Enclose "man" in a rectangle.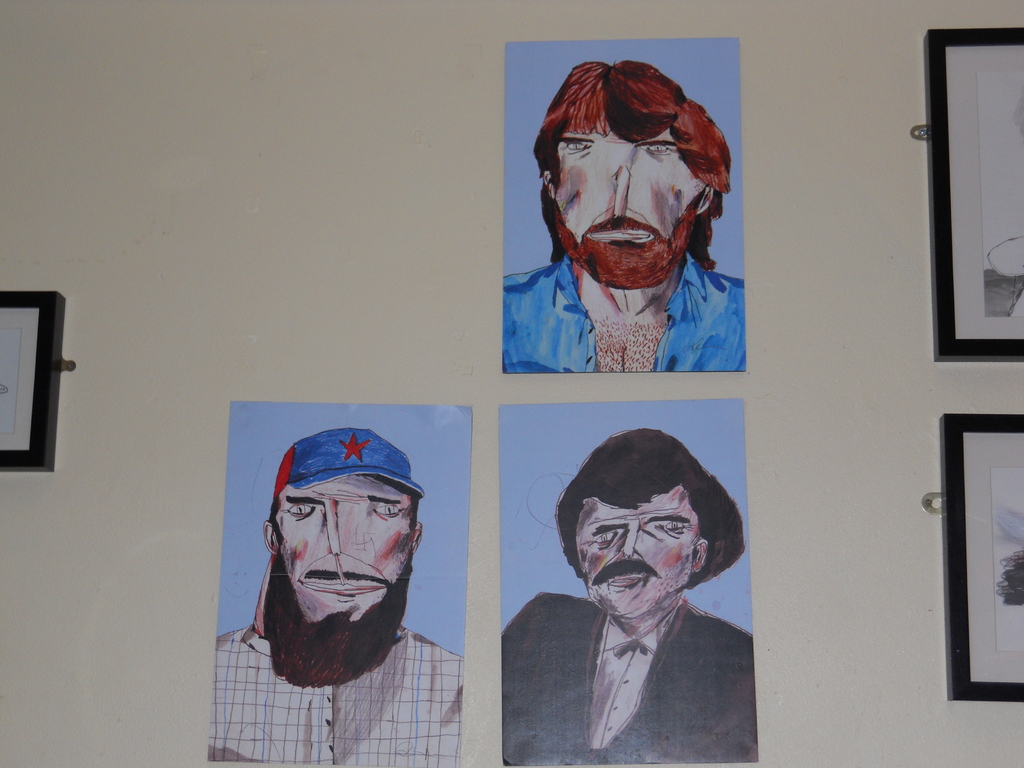
box=[206, 426, 461, 767].
